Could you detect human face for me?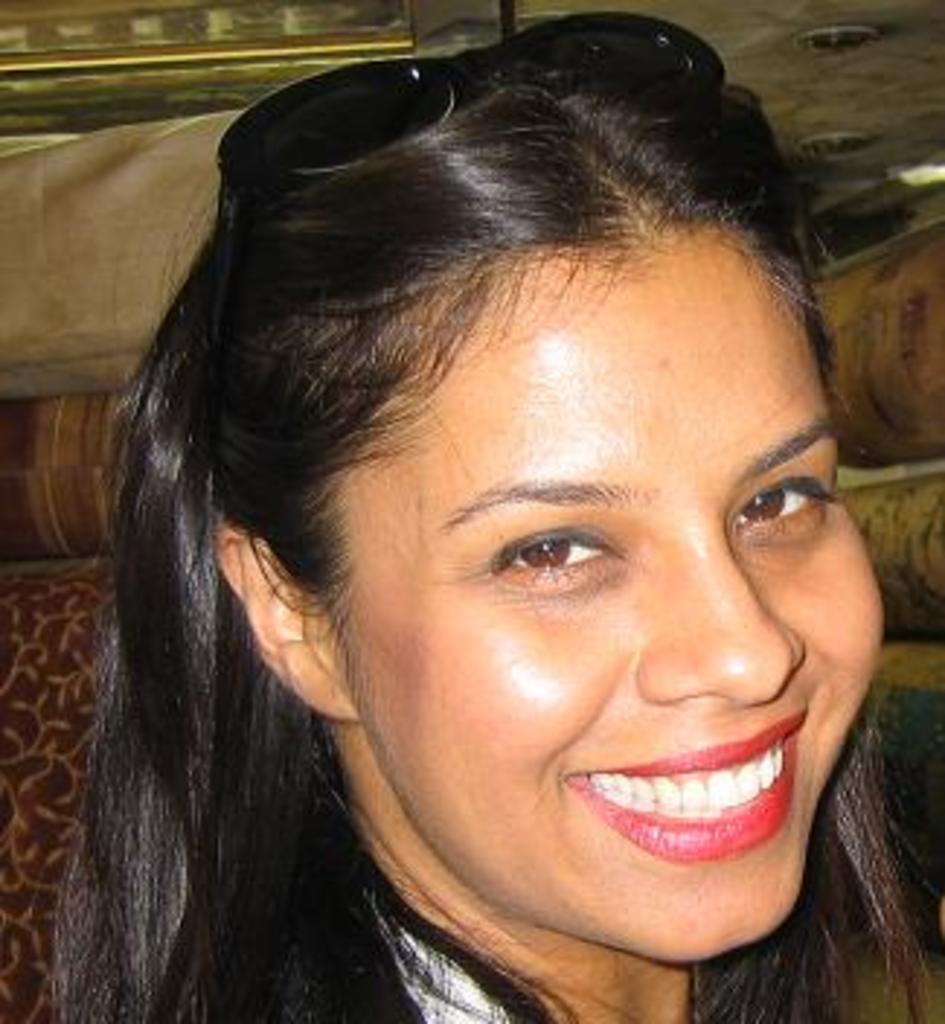
Detection result: 320,250,893,969.
